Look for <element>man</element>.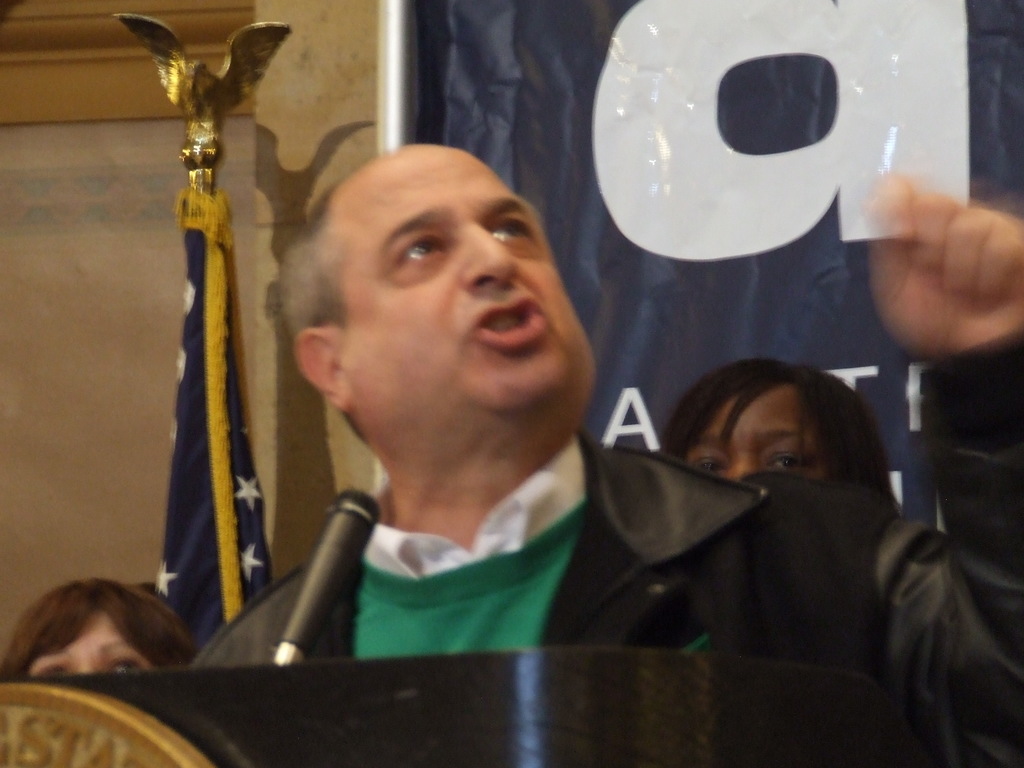
Found: 177,134,1023,767.
